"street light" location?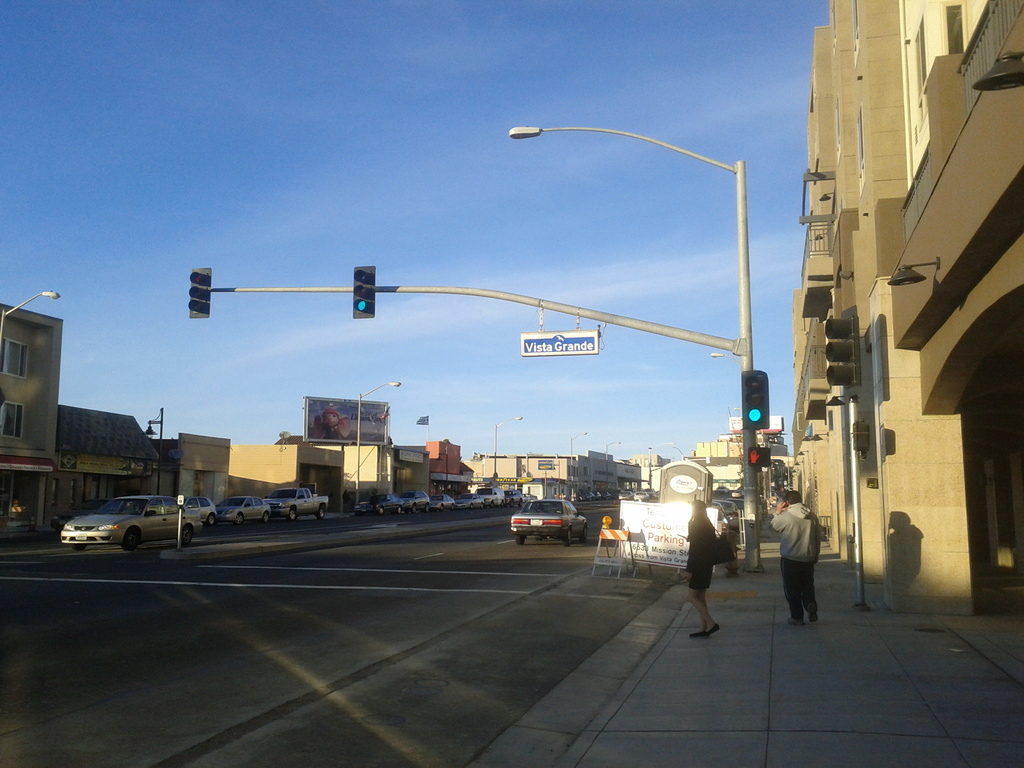
box=[644, 444, 656, 492]
